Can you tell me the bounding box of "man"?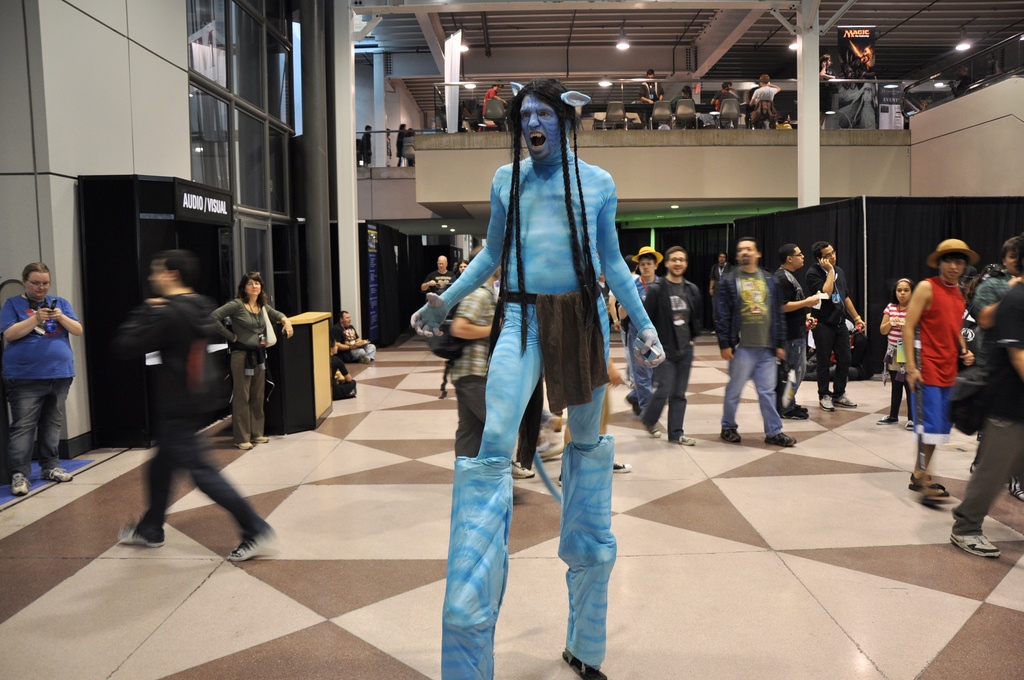
x1=671, y1=85, x2=700, y2=133.
